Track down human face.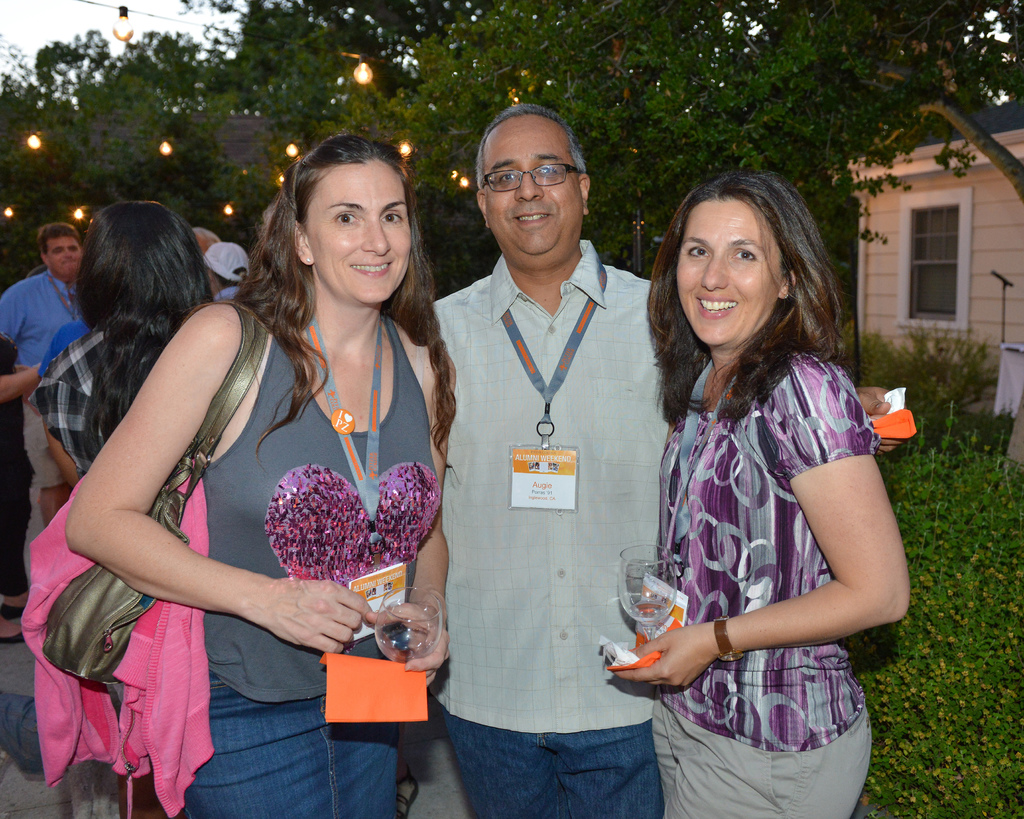
Tracked to pyautogui.locateOnScreen(301, 156, 412, 310).
